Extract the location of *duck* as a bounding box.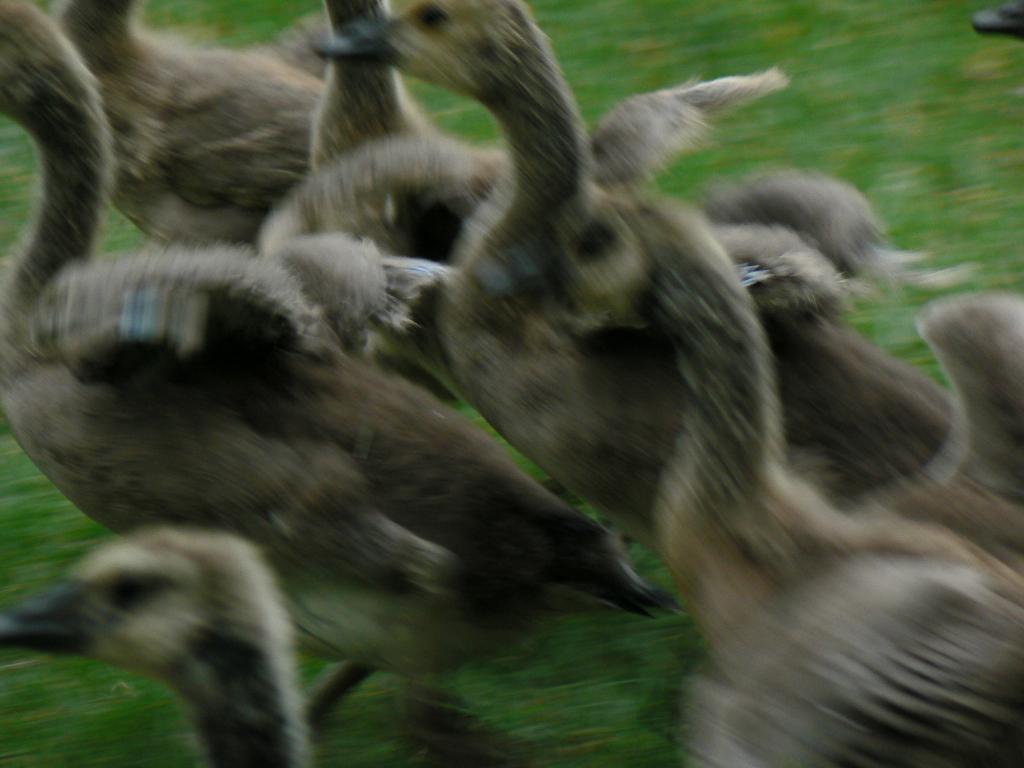
{"x1": 0, "y1": 0, "x2": 676, "y2": 746}.
